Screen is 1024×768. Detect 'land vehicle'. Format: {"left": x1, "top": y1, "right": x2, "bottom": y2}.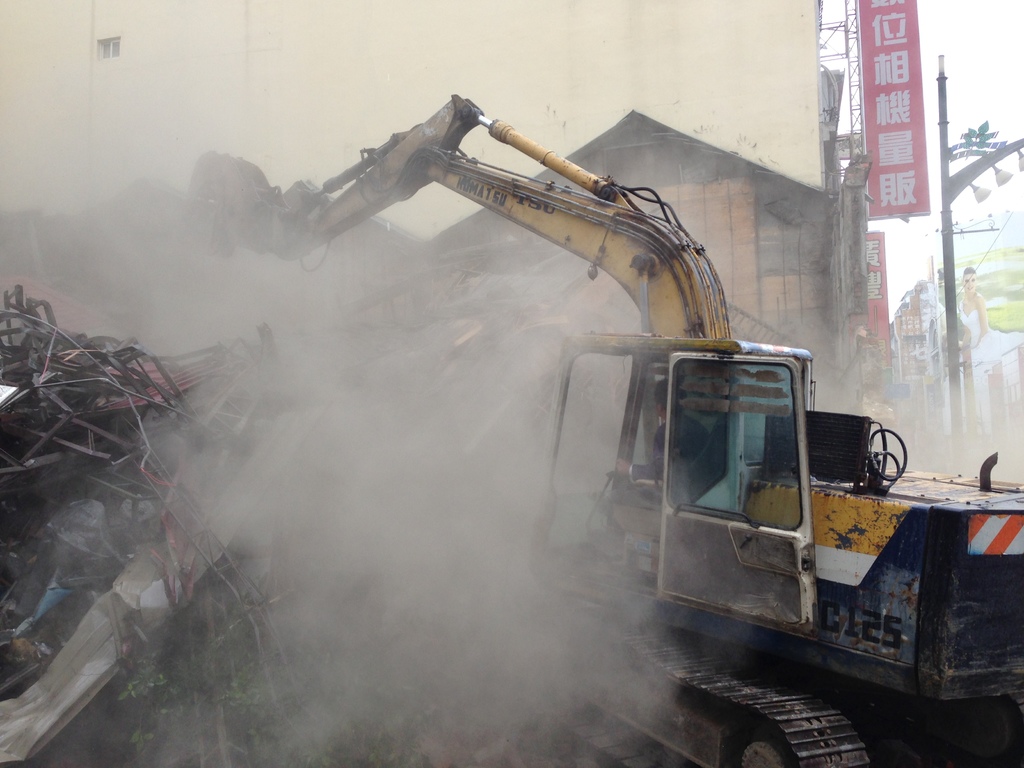
{"left": 268, "top": 95, "right": 1023, "bottom": 767}.
